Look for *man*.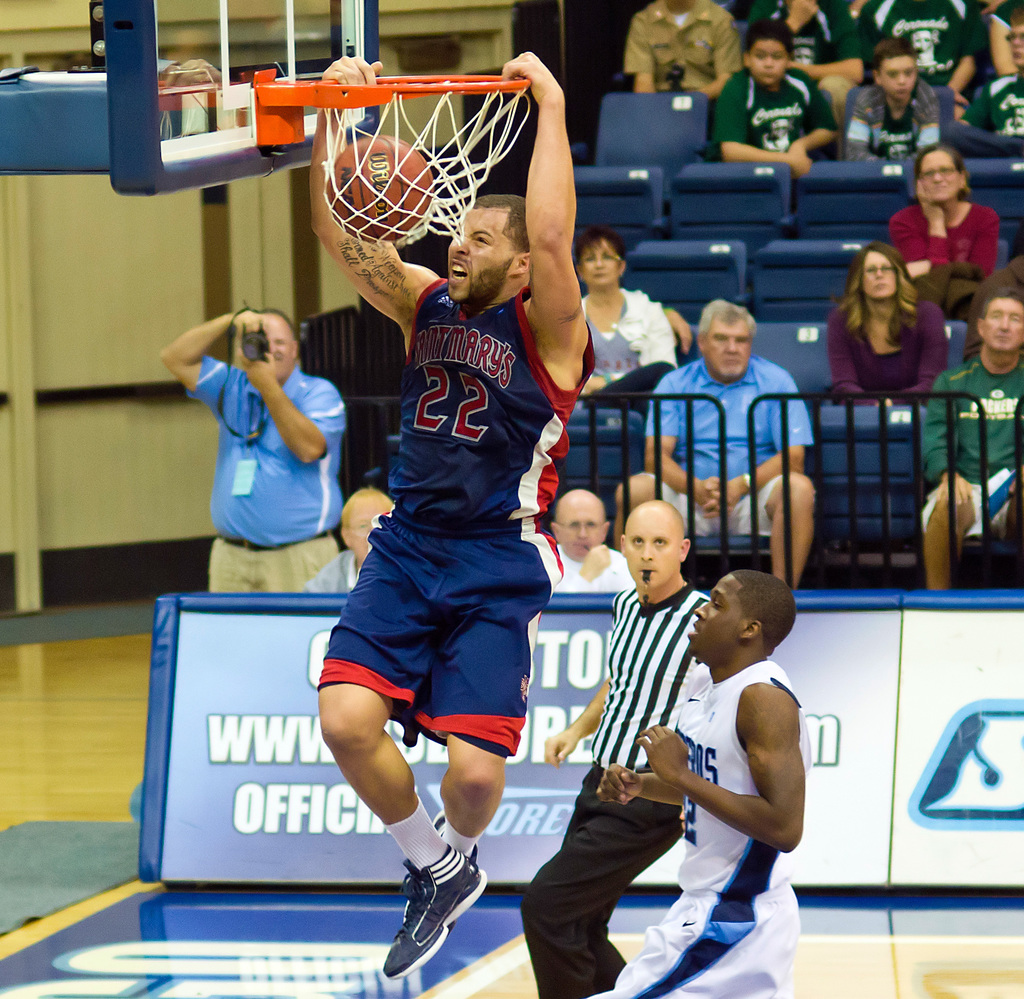
Found: [520,496,710,998].
